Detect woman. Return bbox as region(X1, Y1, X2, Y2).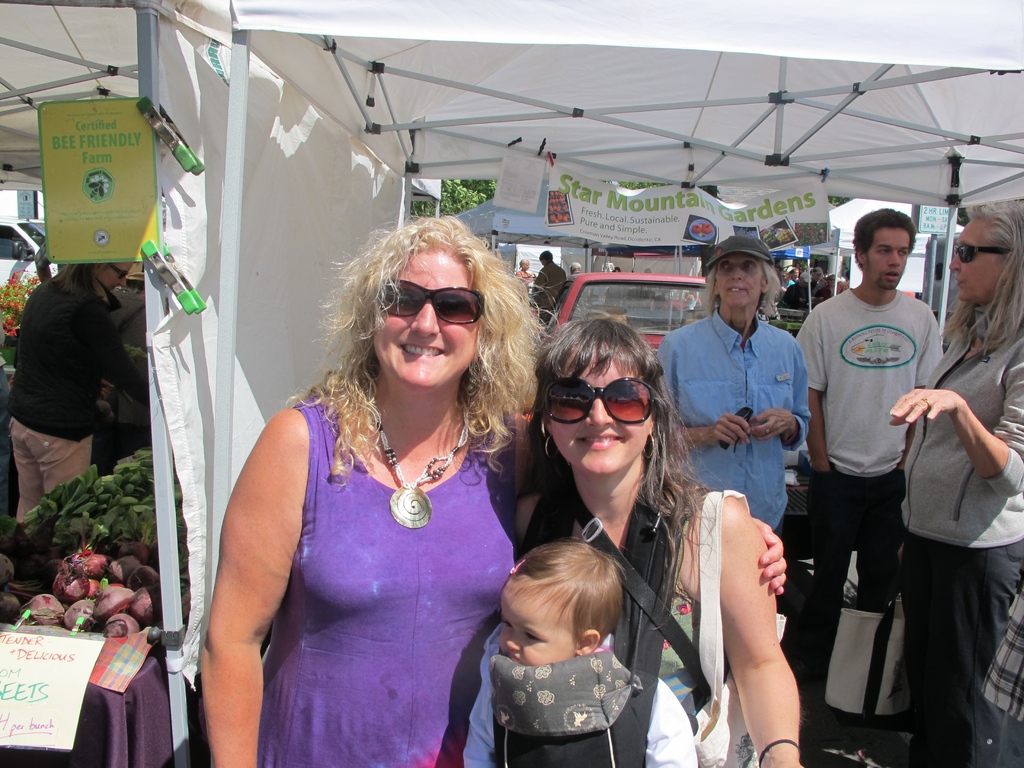
region(650, 240, 814, 543).
